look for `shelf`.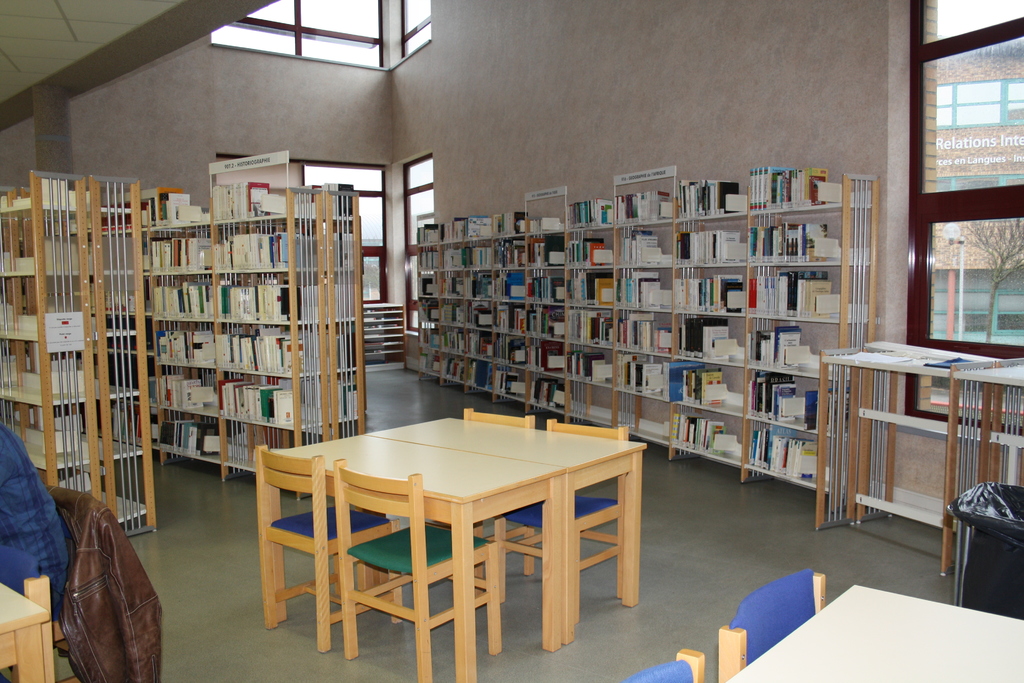
Found: {"x1": 493, "y1": 215, "x2": 528, "y2": 236}.
